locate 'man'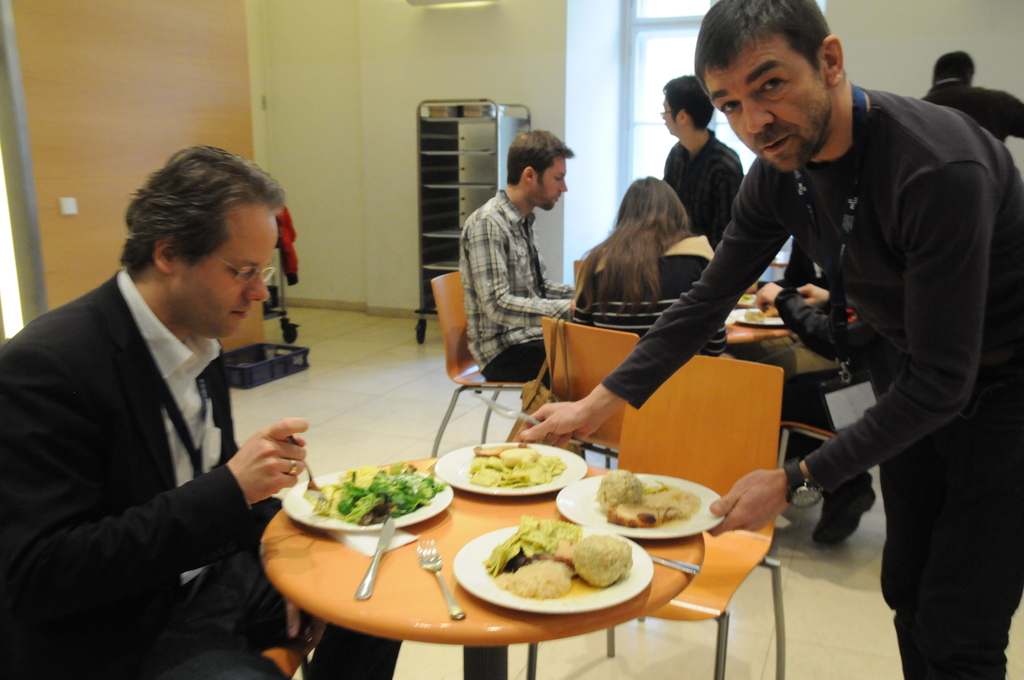
l=10, t=145, r=330, b=671
